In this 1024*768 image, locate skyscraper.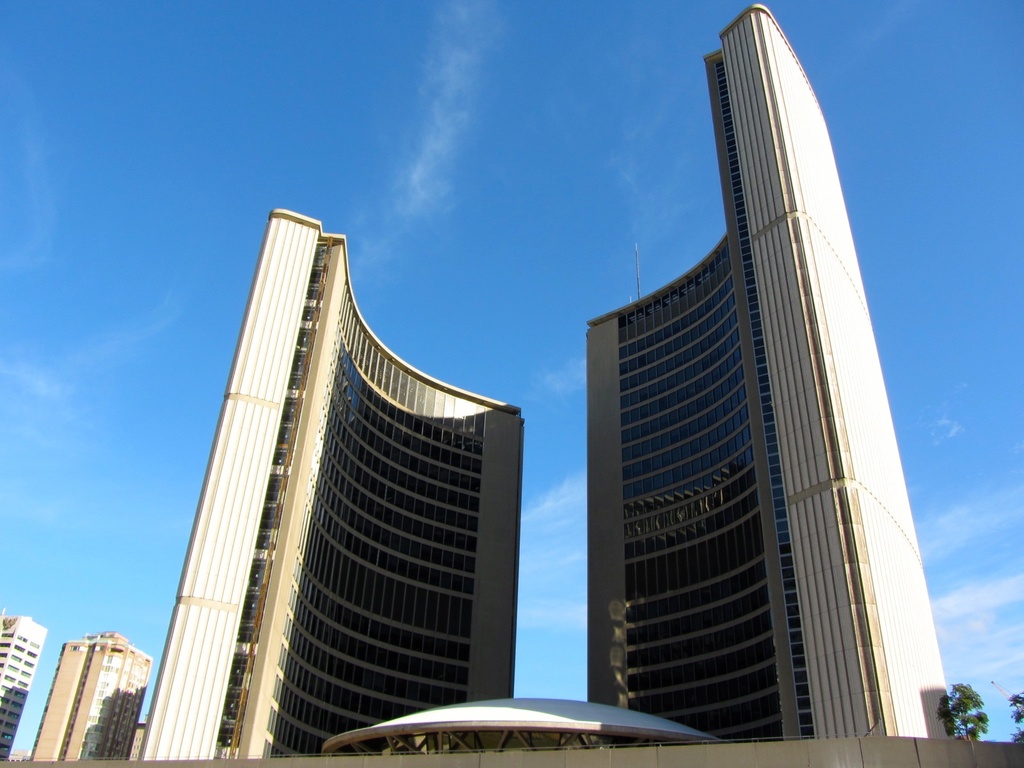
Bounding box: (25,630,155,757).
